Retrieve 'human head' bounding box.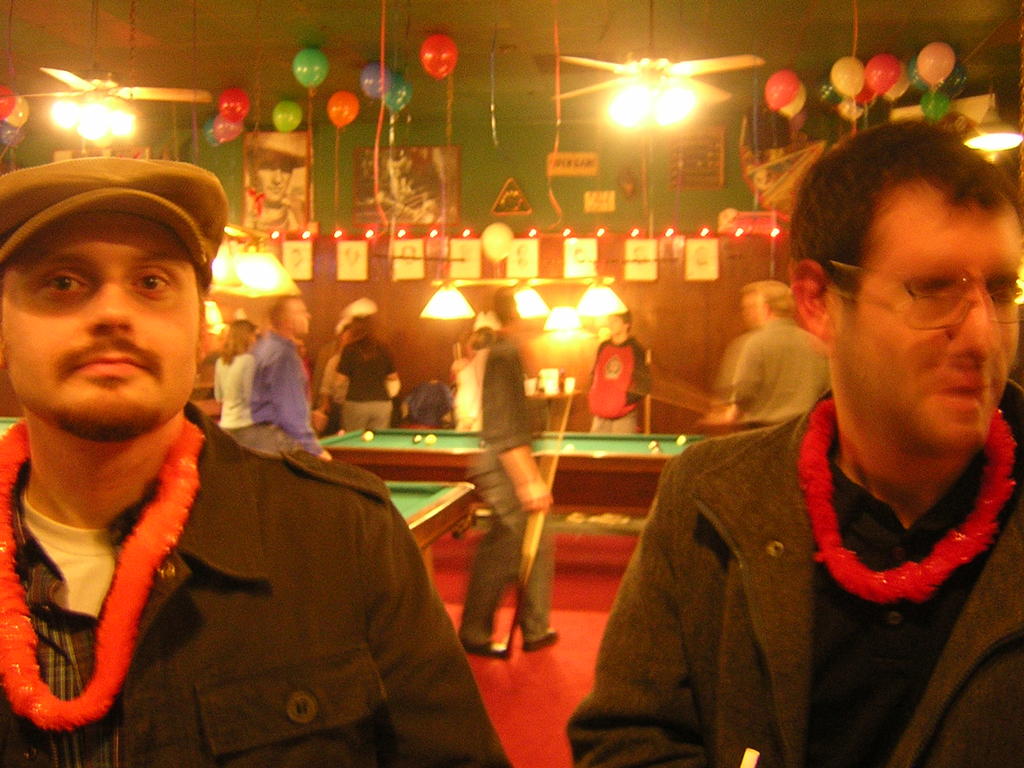
Bounding box: detection(495, 289, 530, 326).
